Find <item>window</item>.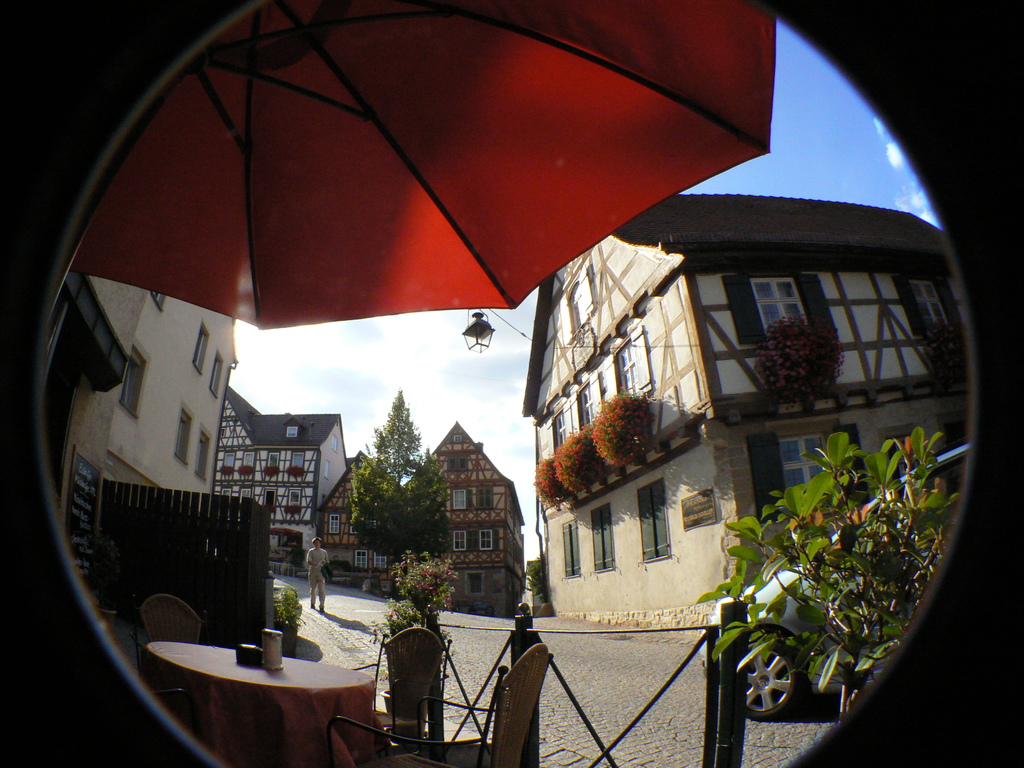
(612,323,649,401).
